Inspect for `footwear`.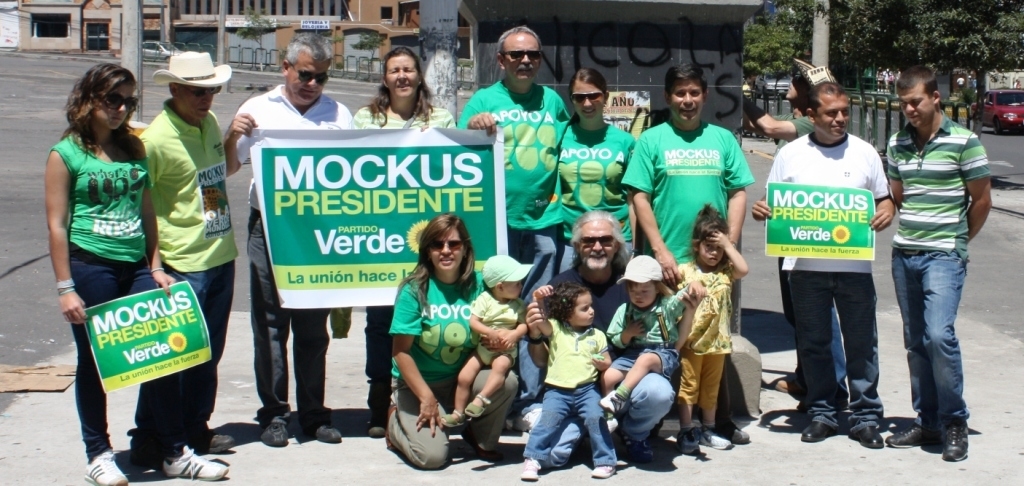
Inspection: region(308, 418, 338, 452).
